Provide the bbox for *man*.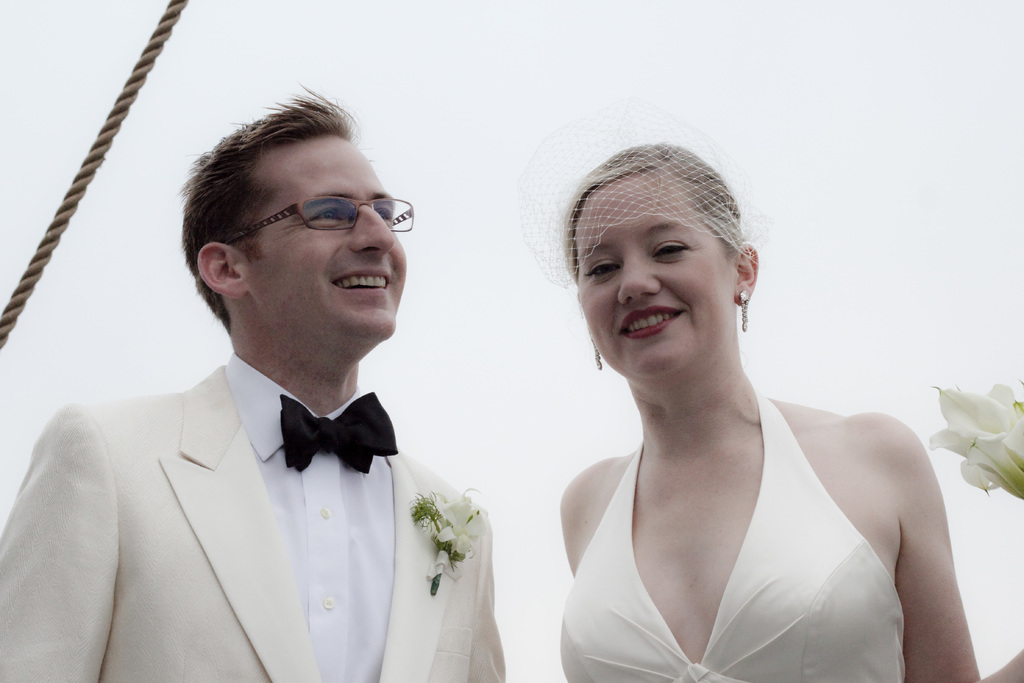
42/108/495/677.
